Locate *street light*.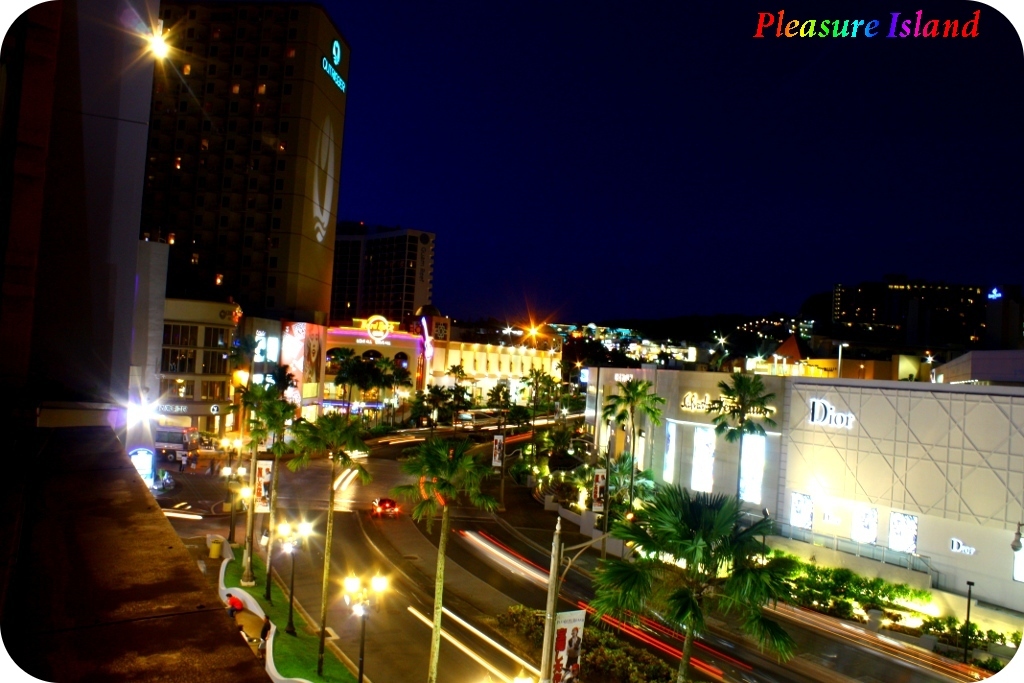
Bounding box: l=218, t=437, r=247, b=471.
